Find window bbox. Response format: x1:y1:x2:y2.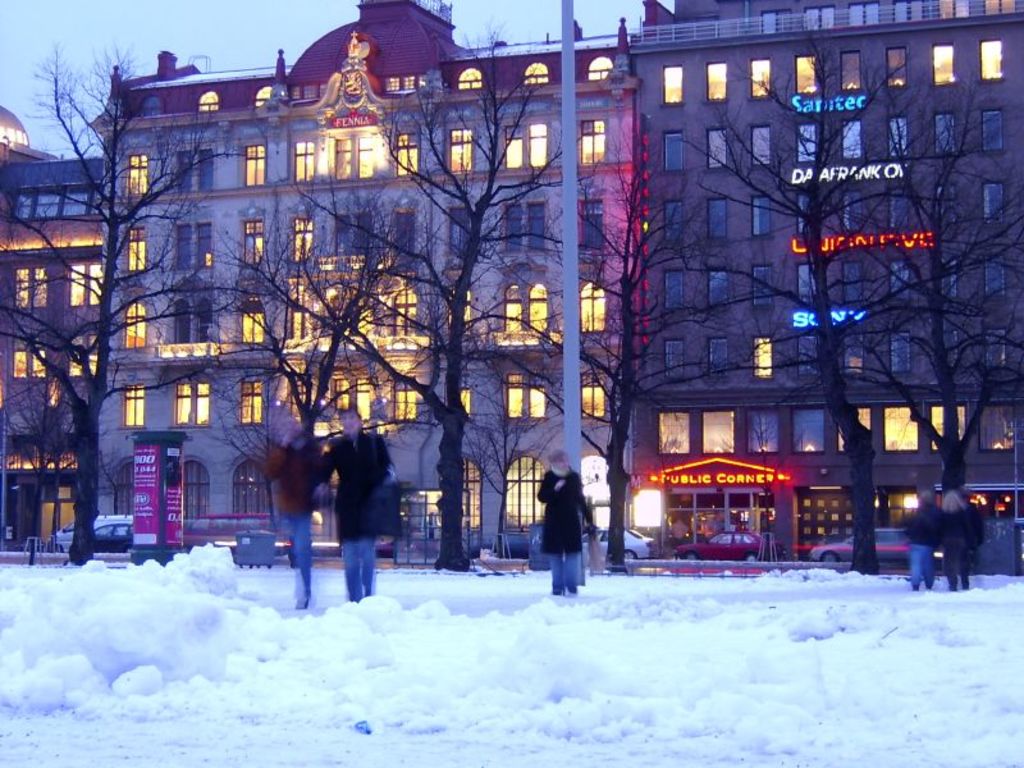
707:67:727:104.
